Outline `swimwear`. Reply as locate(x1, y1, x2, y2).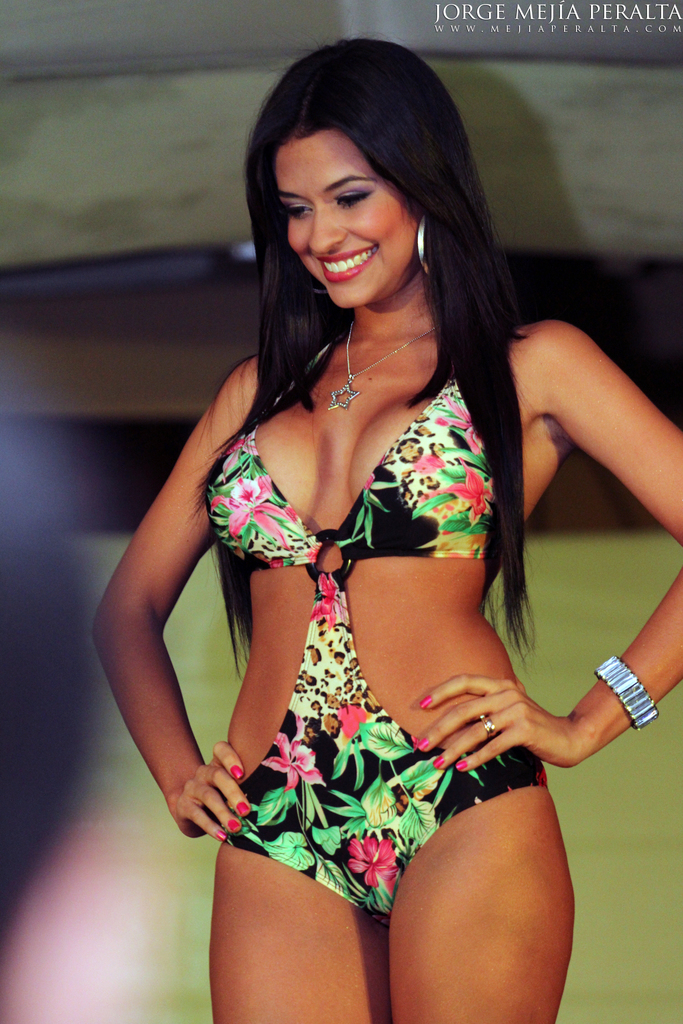
locate(215, 330, 561, 939).
